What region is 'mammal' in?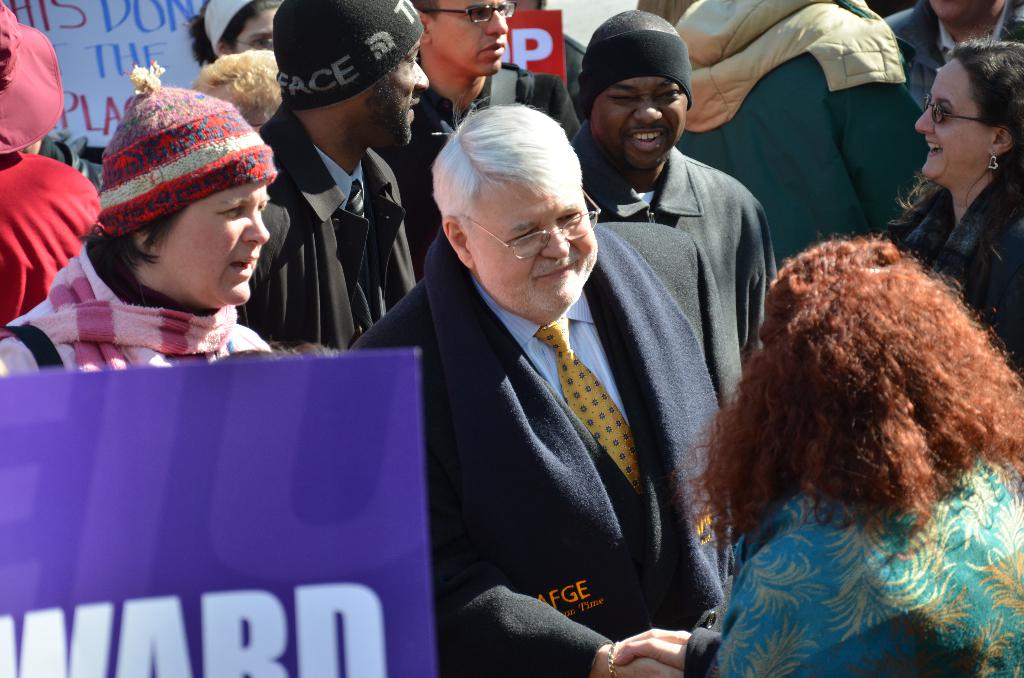
[568,8,779,417].
